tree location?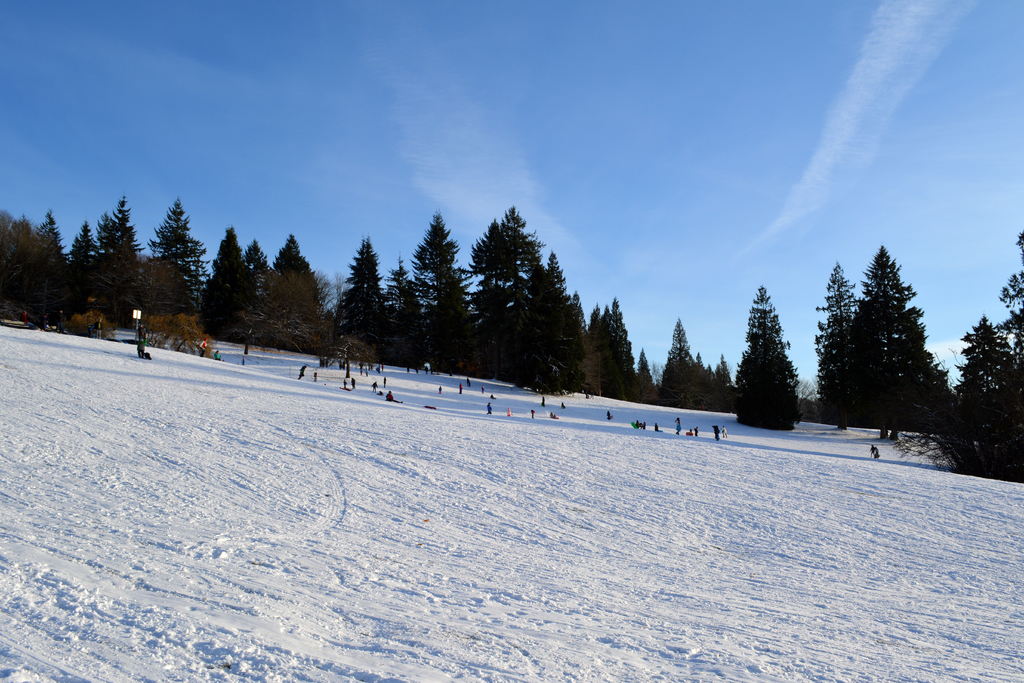
x1=727 y1=279 x2=797 y2=429
